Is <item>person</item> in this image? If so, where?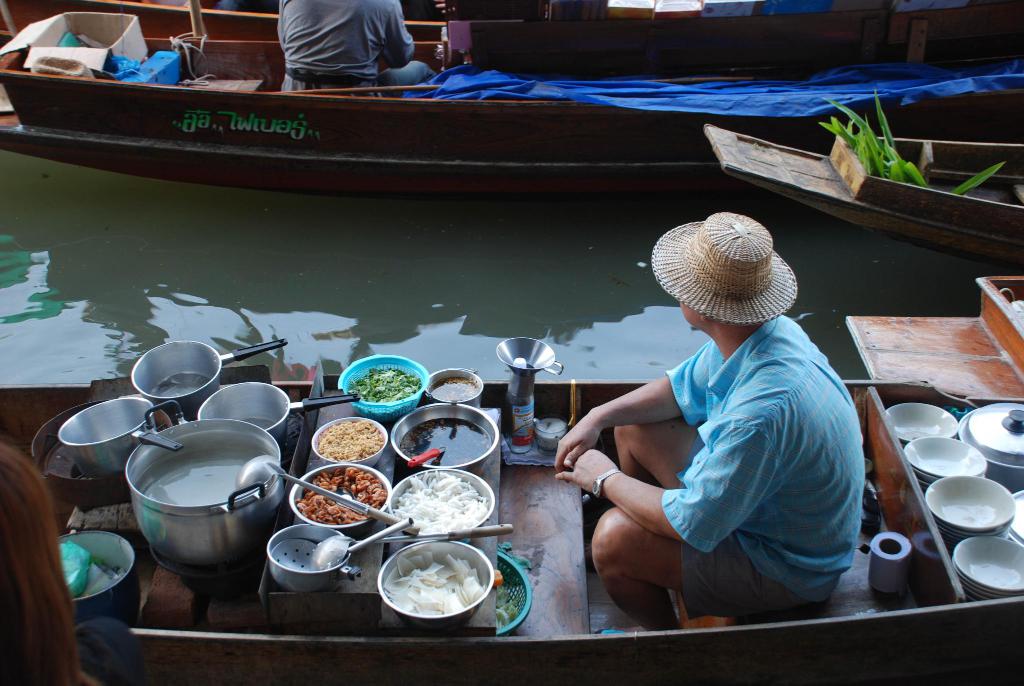
Yes, at l=276, t=0, r=436, b=92.
